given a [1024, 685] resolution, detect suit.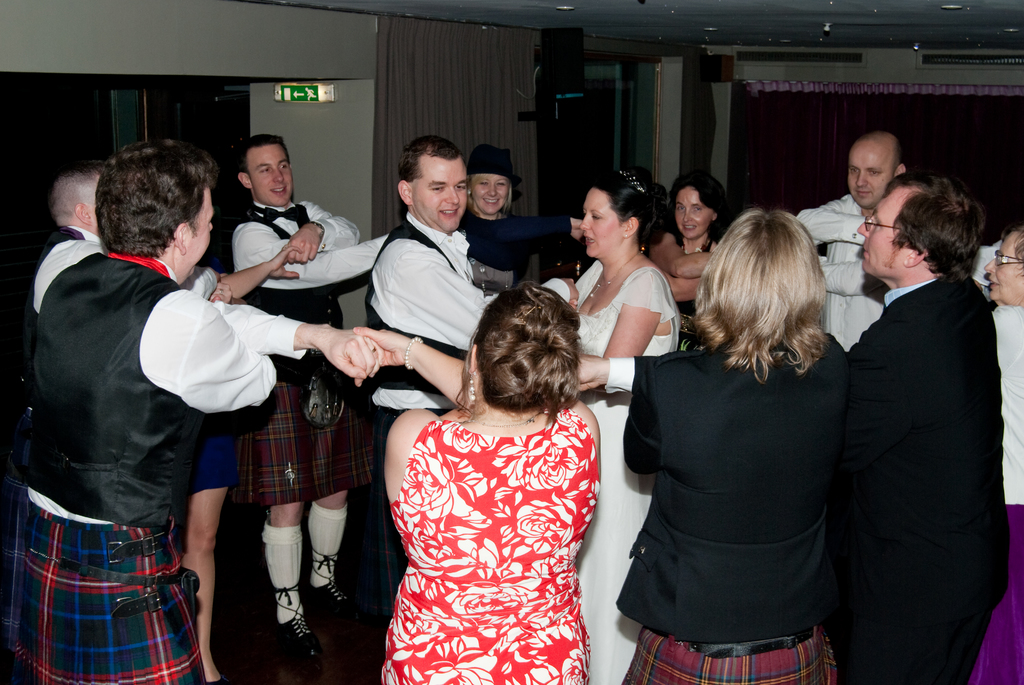
Rect(819, 175, 1016, 683).
